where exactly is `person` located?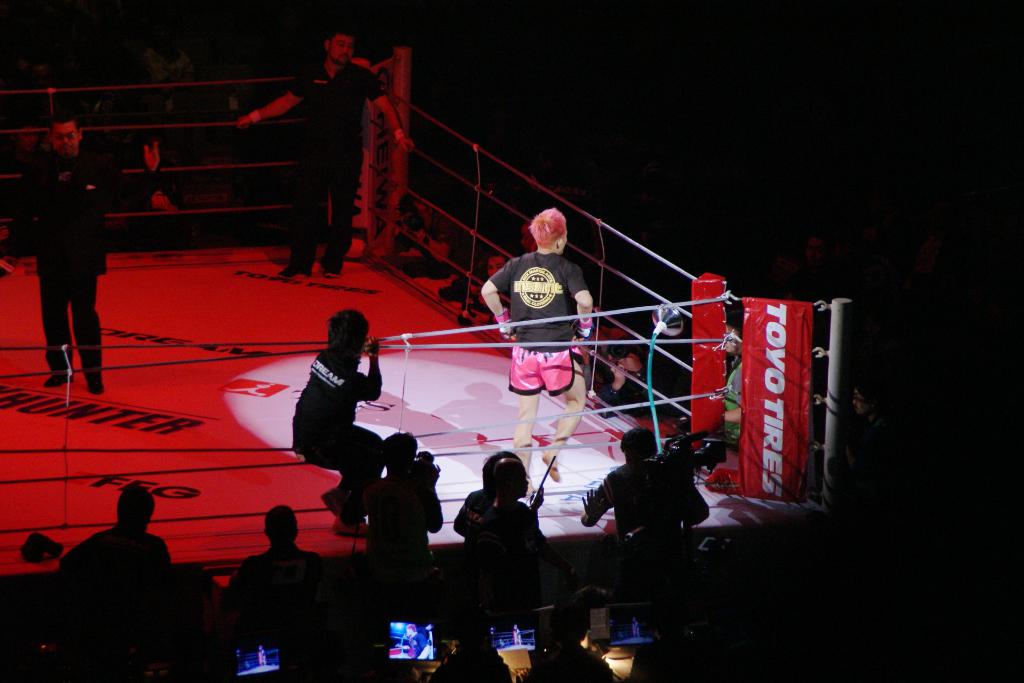
Its bounding box is (left=68, top=479, right=175, bottom=629).
